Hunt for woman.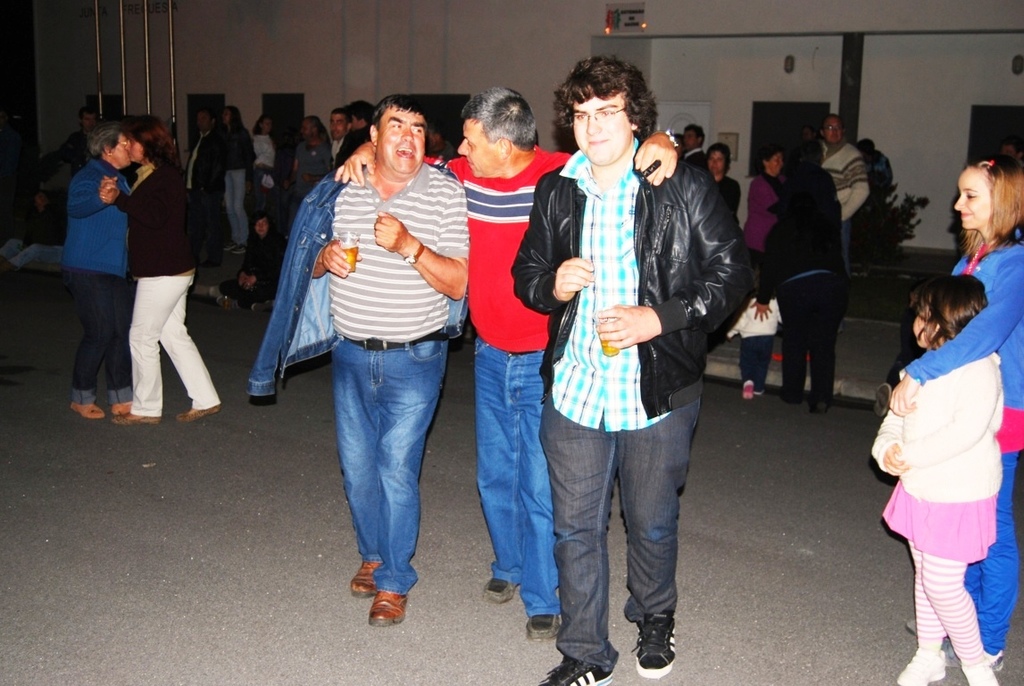
Hunted down at bbox(741, 141, 792, 272).
